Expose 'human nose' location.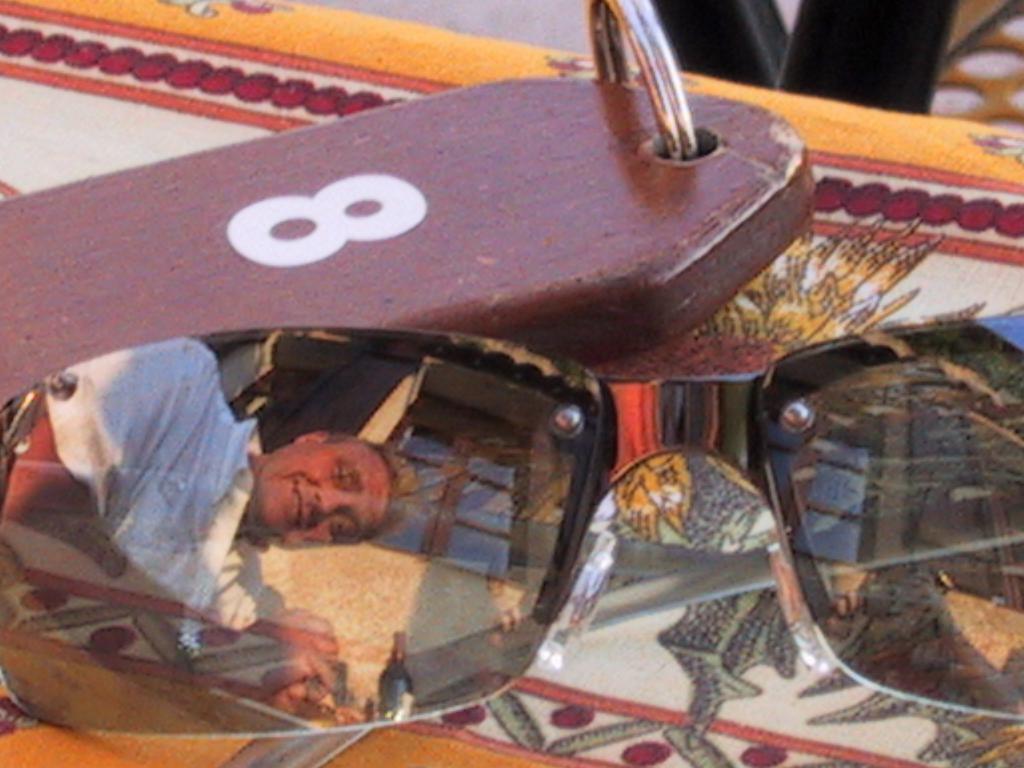
Exposed at 317/486/351/515.
